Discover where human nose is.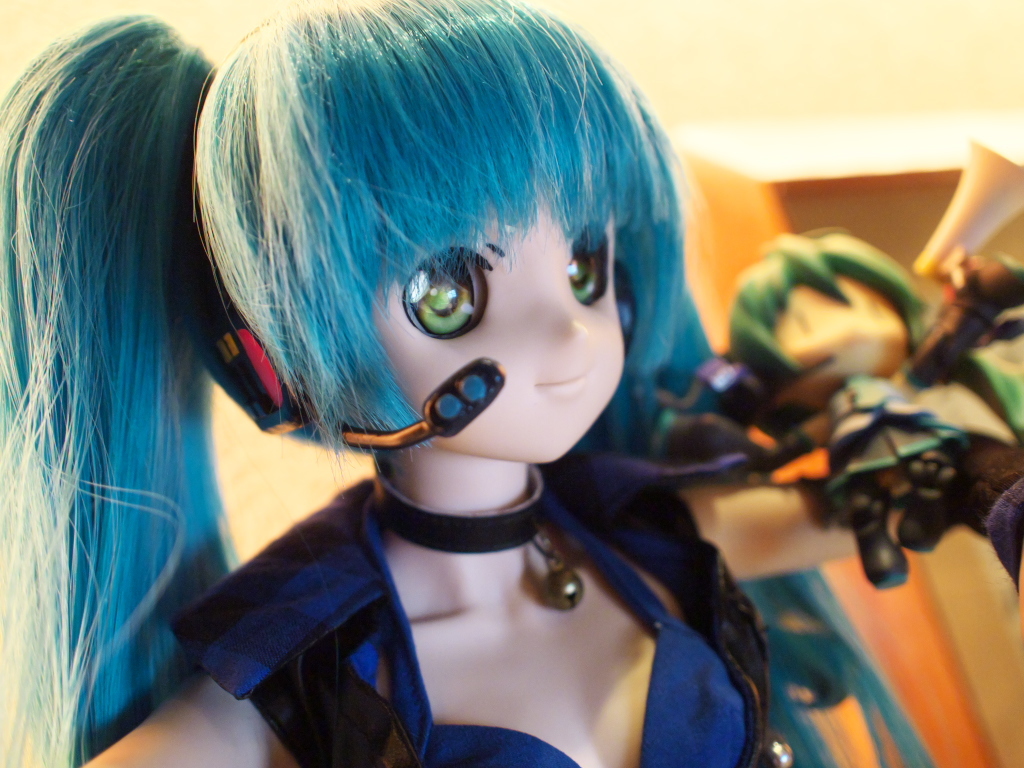
Discovered at {"left": 549, "top": 288, "right": 590, "bottom": 342}.
